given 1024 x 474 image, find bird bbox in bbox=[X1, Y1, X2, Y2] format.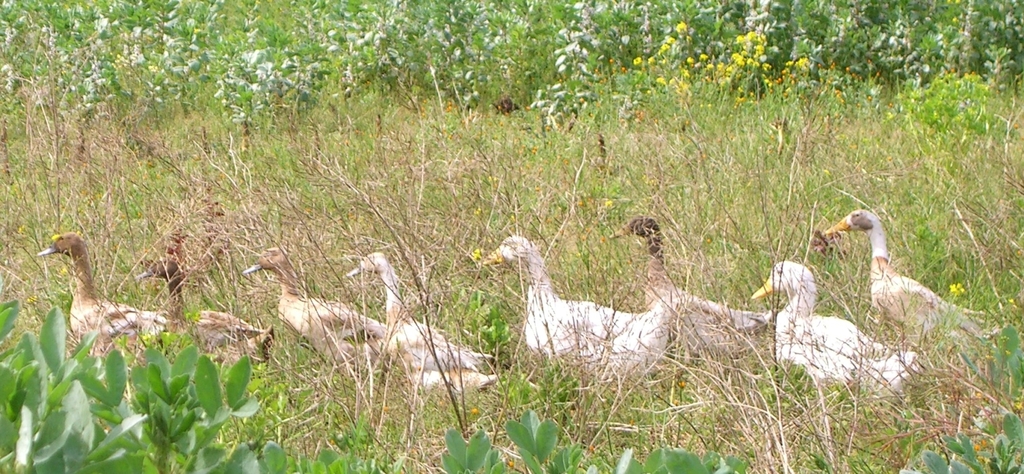
bbox=[240, 245, 384, 426].
